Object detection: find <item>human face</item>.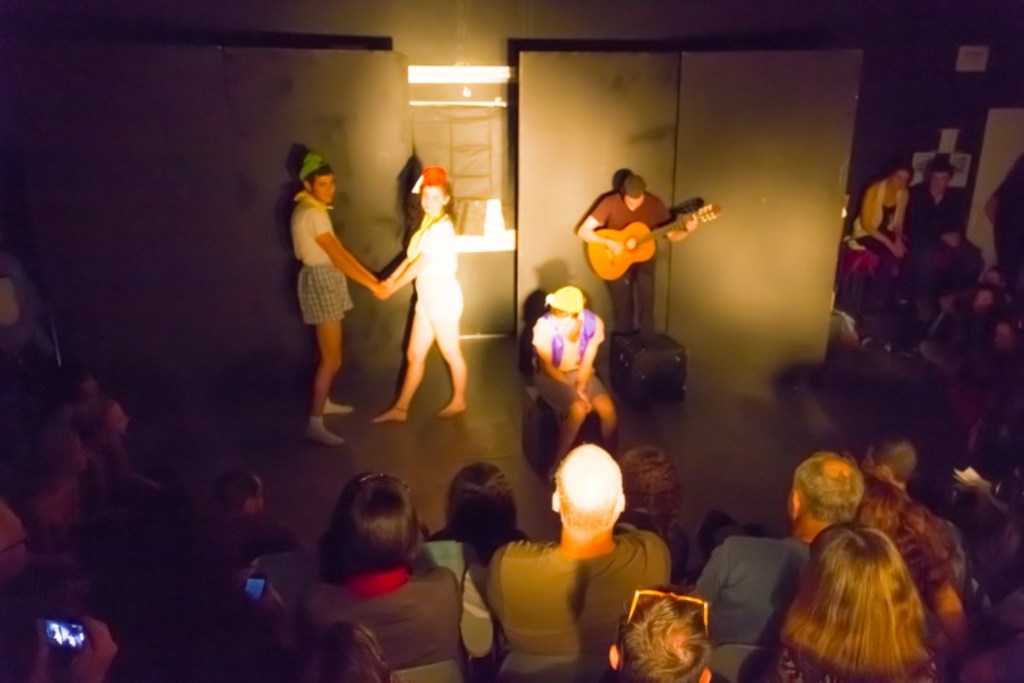
bbox=[897, 169, 909, 189].
